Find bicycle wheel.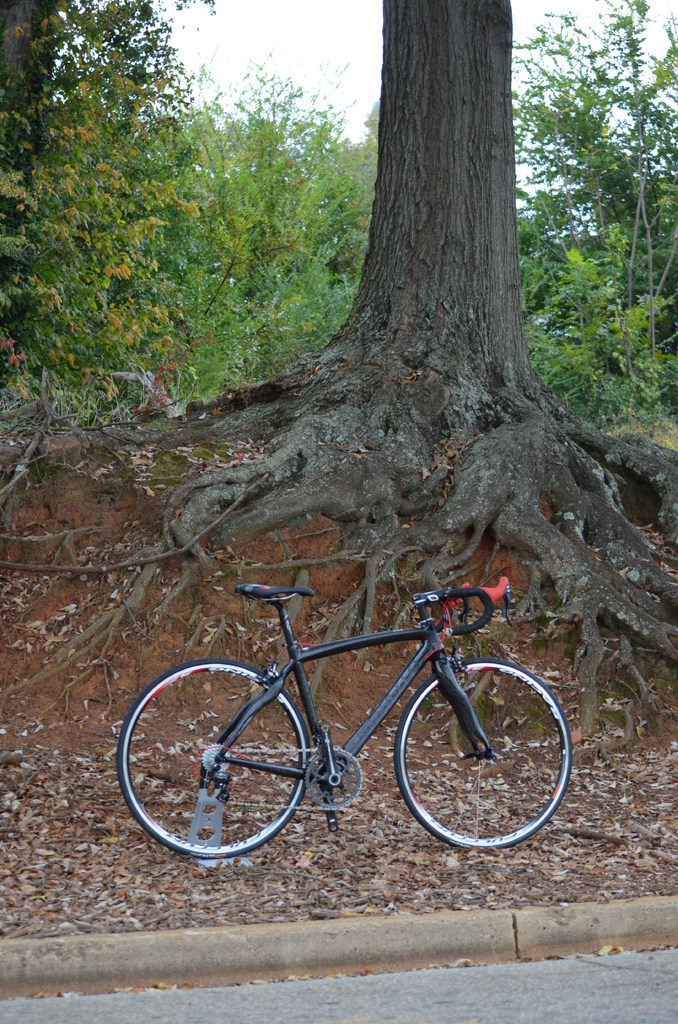
<box>393,655,574,851</box>.
